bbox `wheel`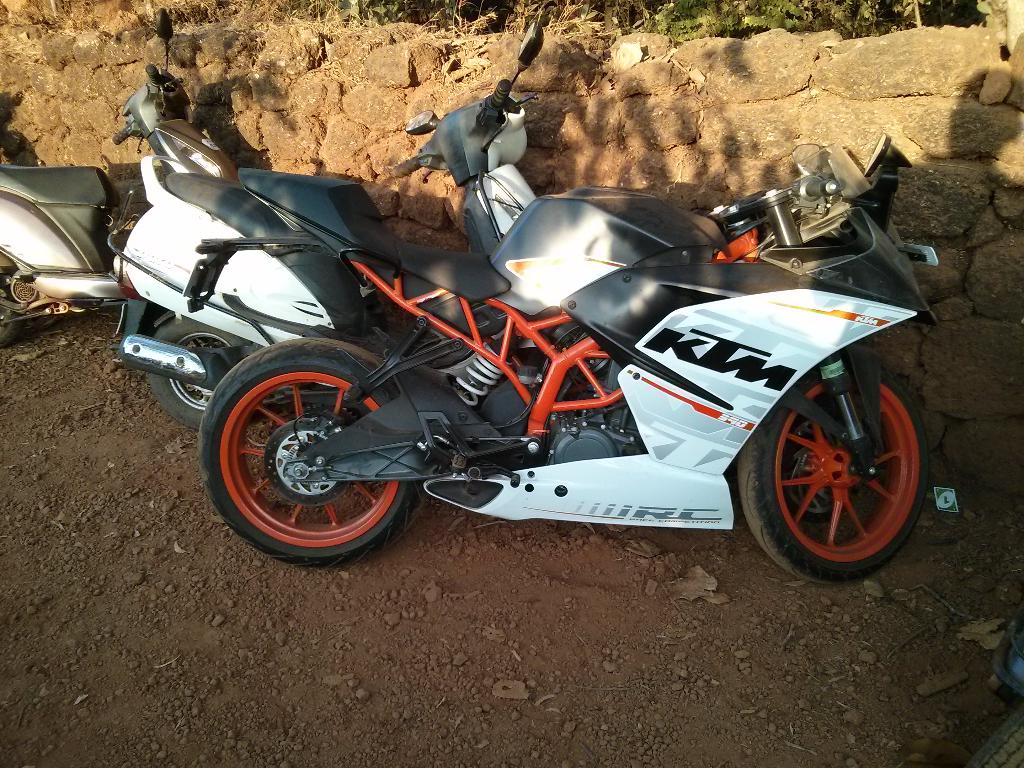
(left=198, top=338, right=427, bottom=576)
